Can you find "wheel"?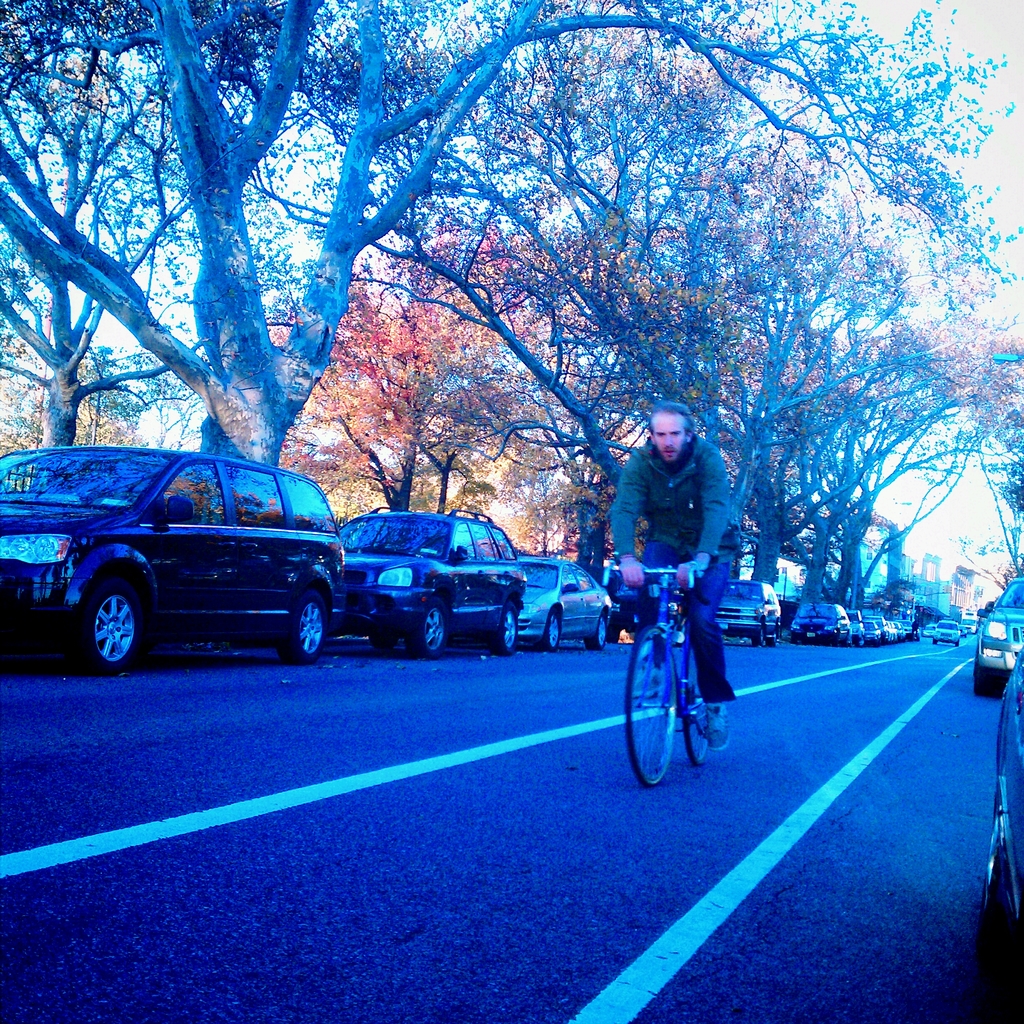
Yes, bounding box: [left=690, top=650, right=712, bottom=764].
